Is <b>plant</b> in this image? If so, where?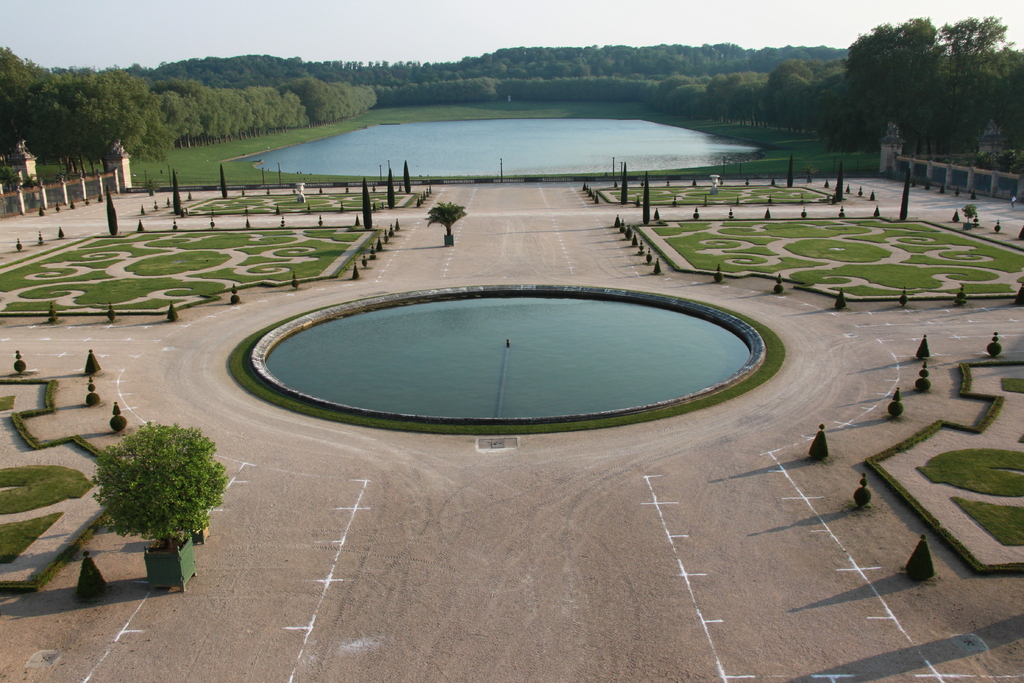
Yes, at bbox=[648, 219, 1023, 309].
